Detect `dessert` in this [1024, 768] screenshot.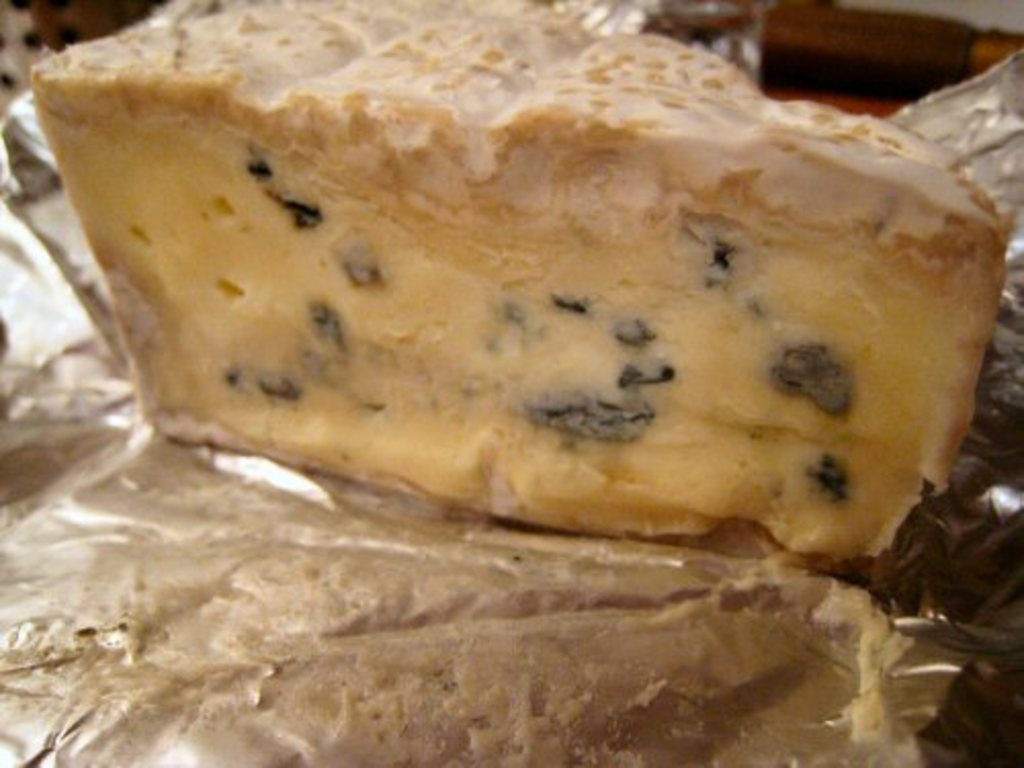
Detection: bbox(31, 25, 981, 604).
